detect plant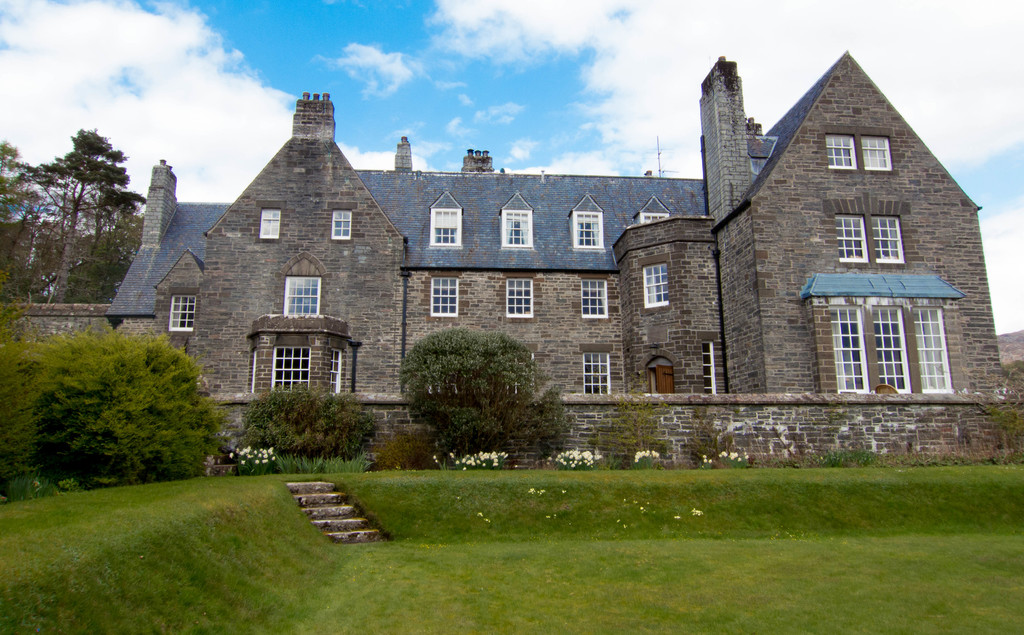
[247, 382, 382, 459]
